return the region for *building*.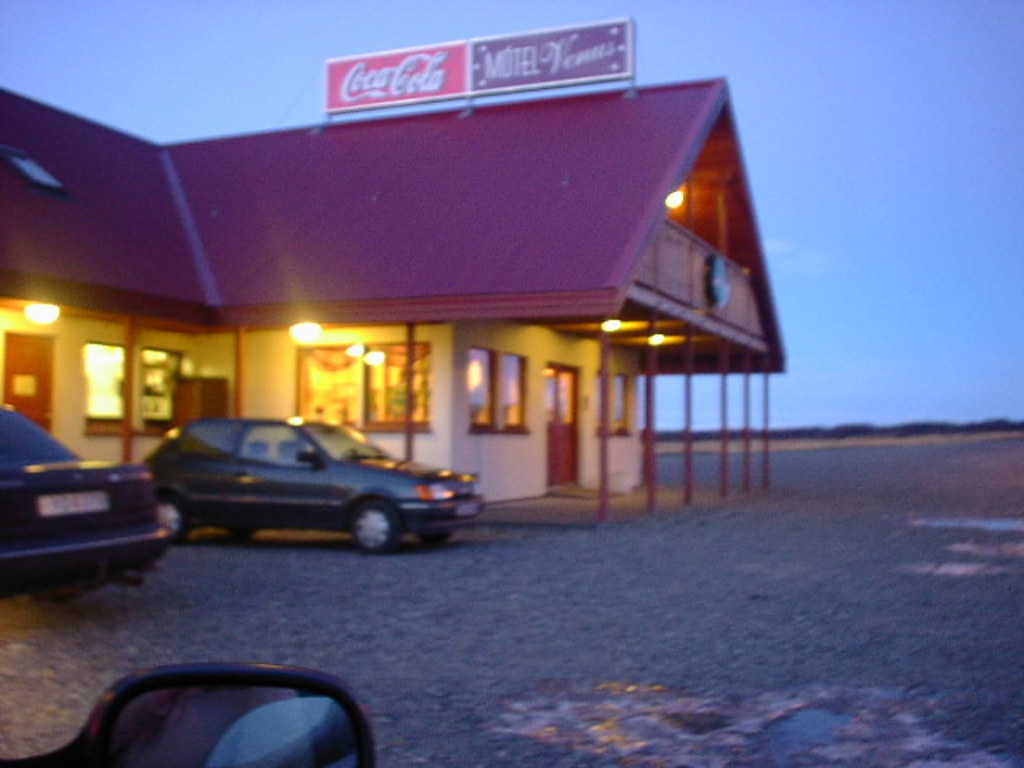
0/74/784/525.
